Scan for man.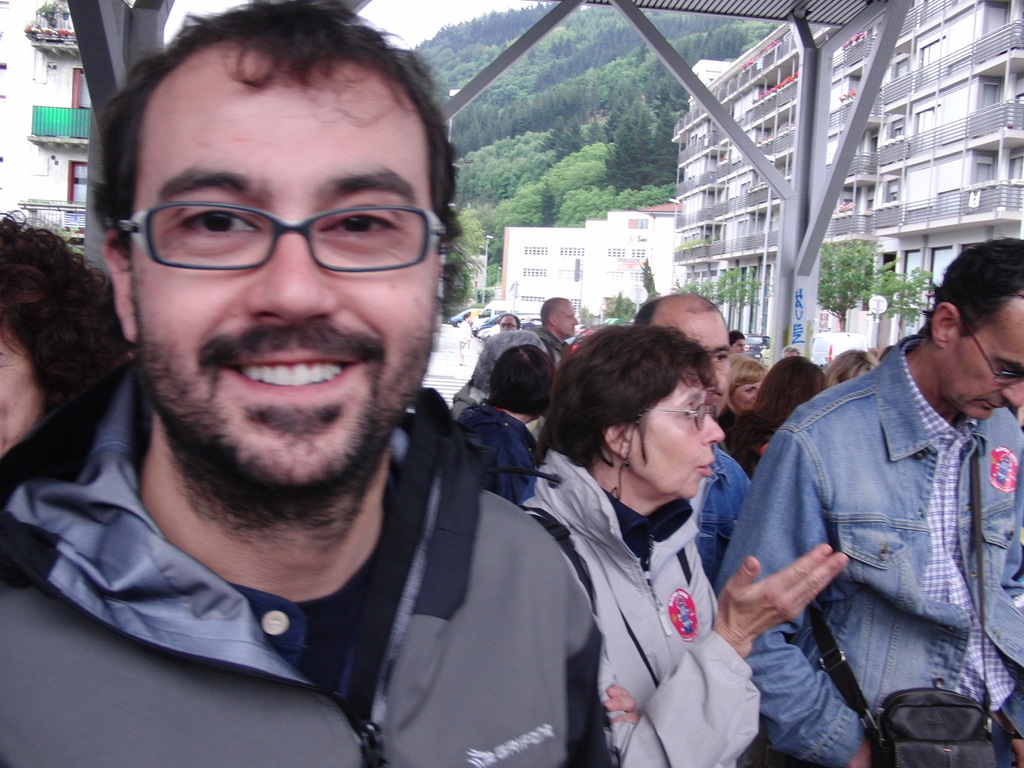
Scan result: BBox(631, 291, 753, 581).
